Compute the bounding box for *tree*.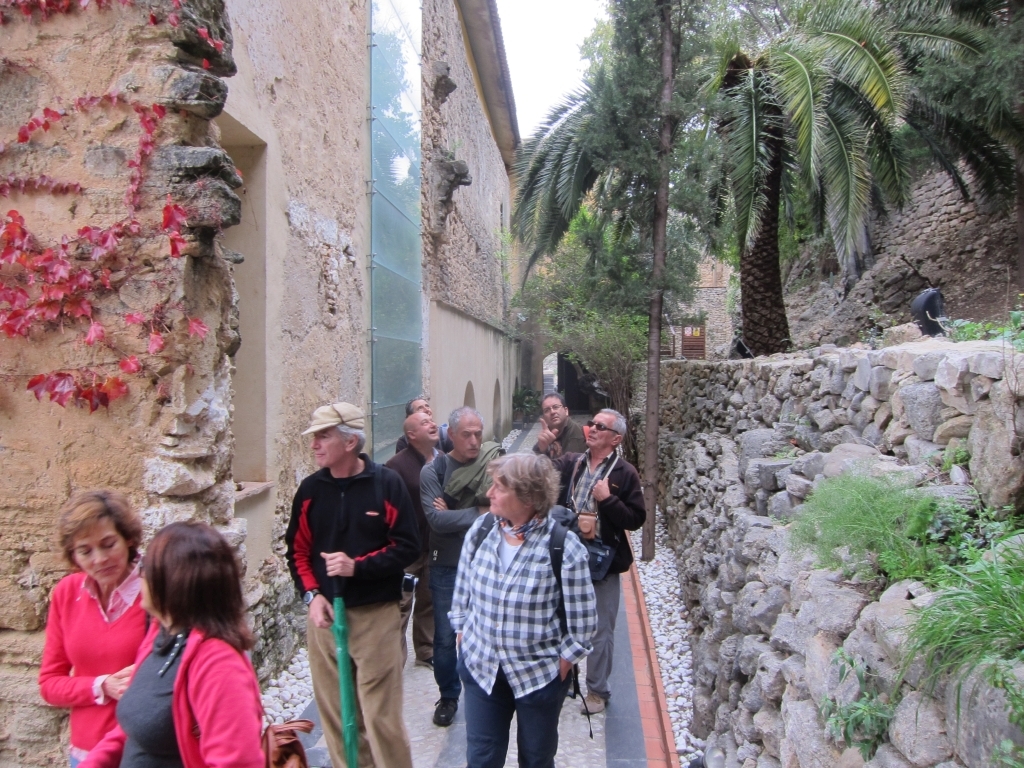
[502,202,699,415].
